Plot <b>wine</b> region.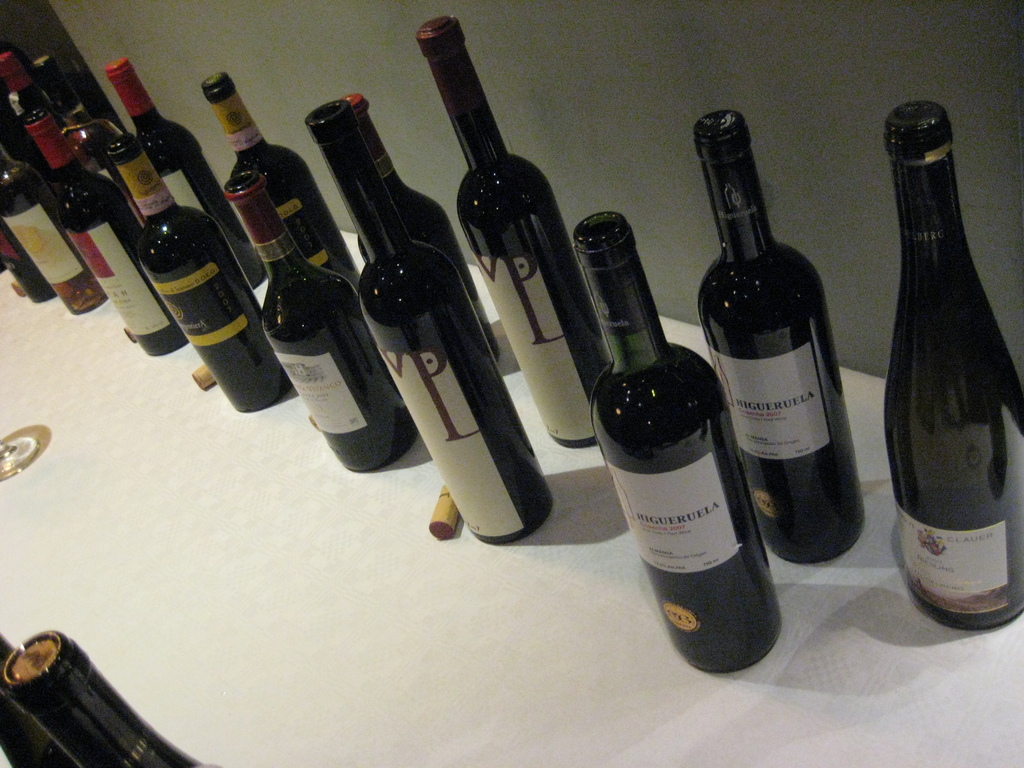
Plotted at x1=0 y1=629 x2=88 y2=767.
